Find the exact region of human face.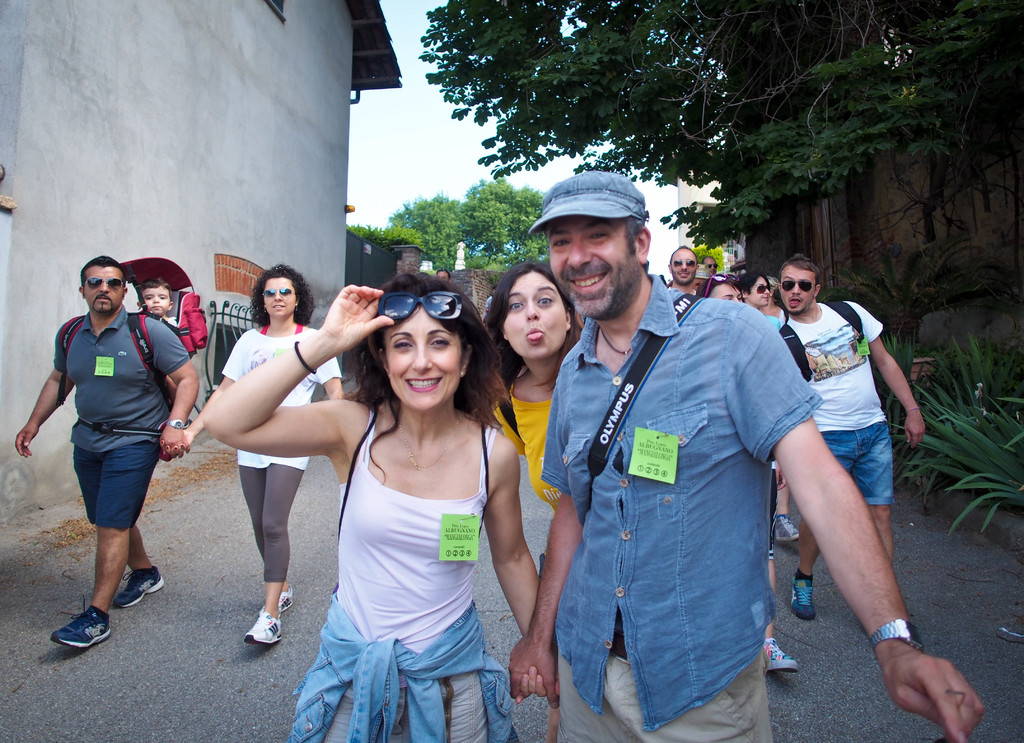
Exact region: [x1=780, y1=264, x2=817, y2=312].
